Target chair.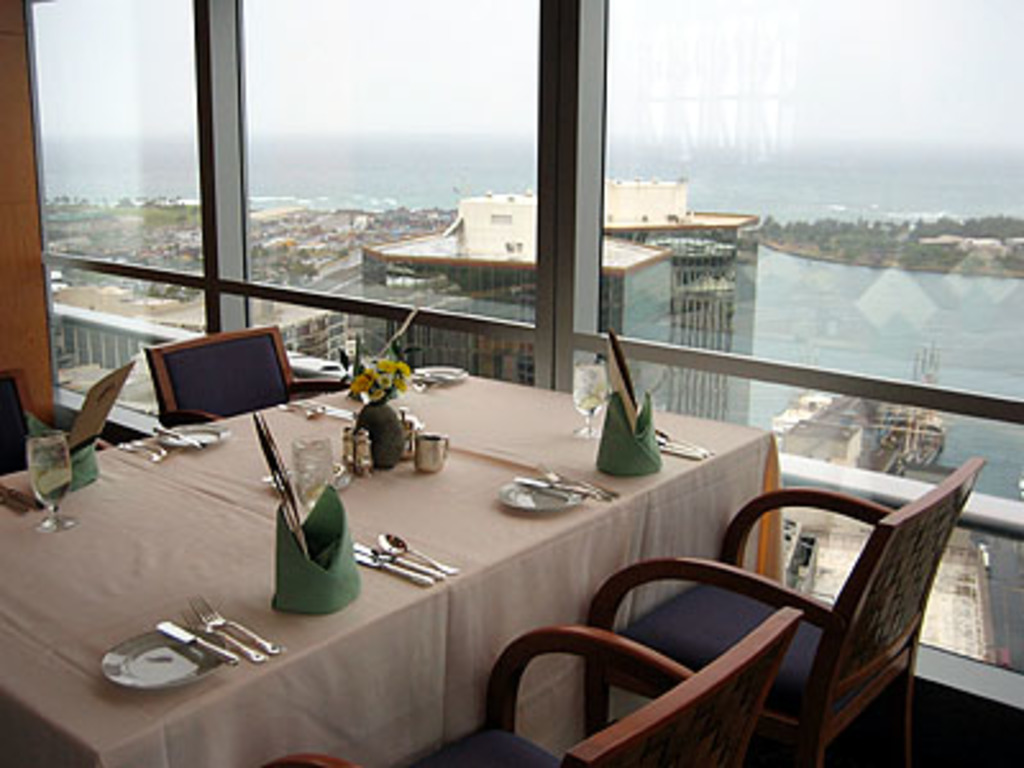
Target region: box(264, 609, 794, 765).
